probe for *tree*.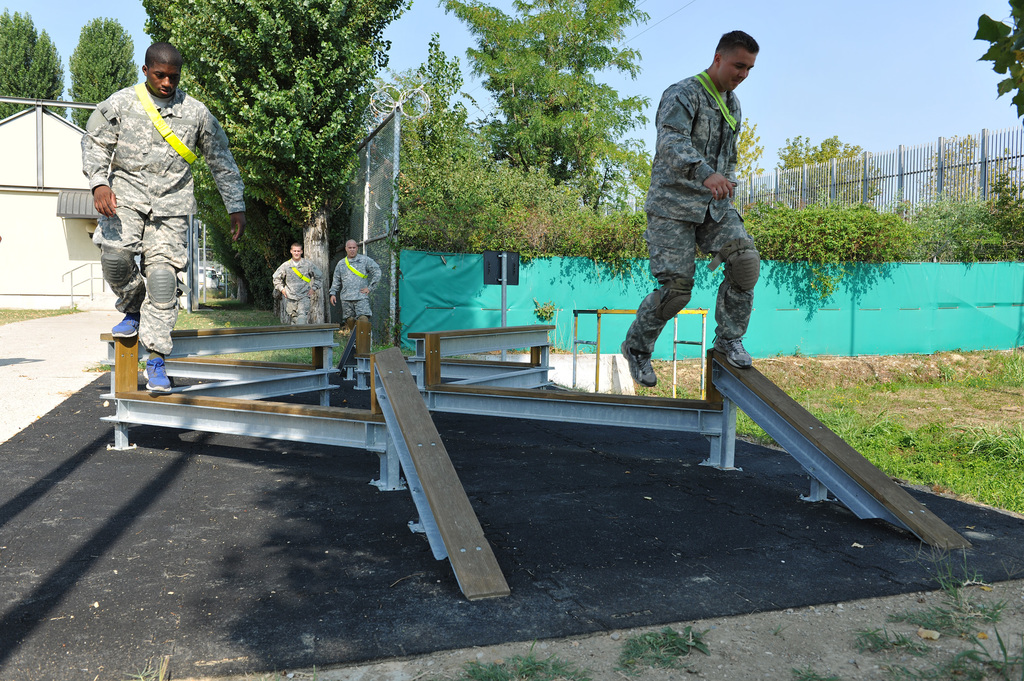
Probe result: <bbox>0, 1, 52, 112</bbox>.
